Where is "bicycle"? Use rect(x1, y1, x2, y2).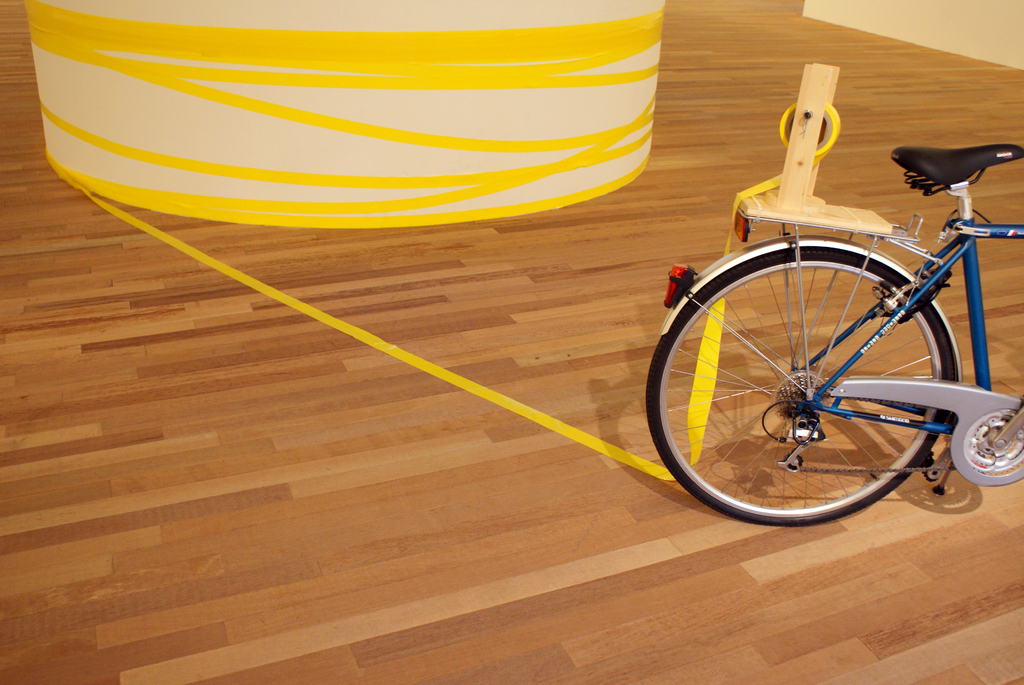
rect(643, 151, 1023, 523).
